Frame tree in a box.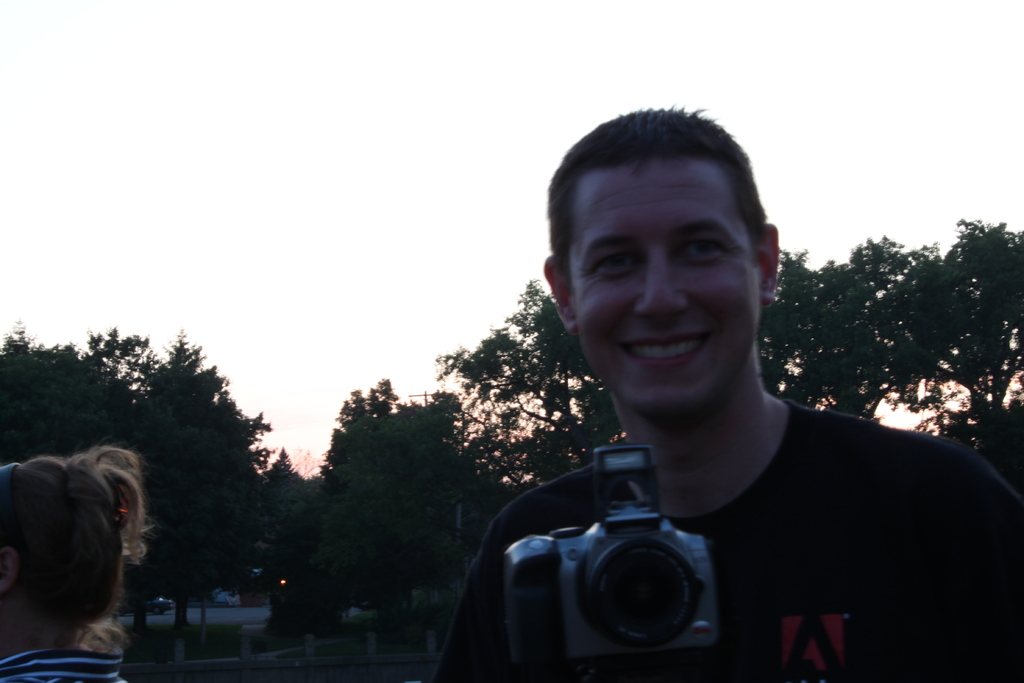
BBox(758, 218, 1023, 499).
